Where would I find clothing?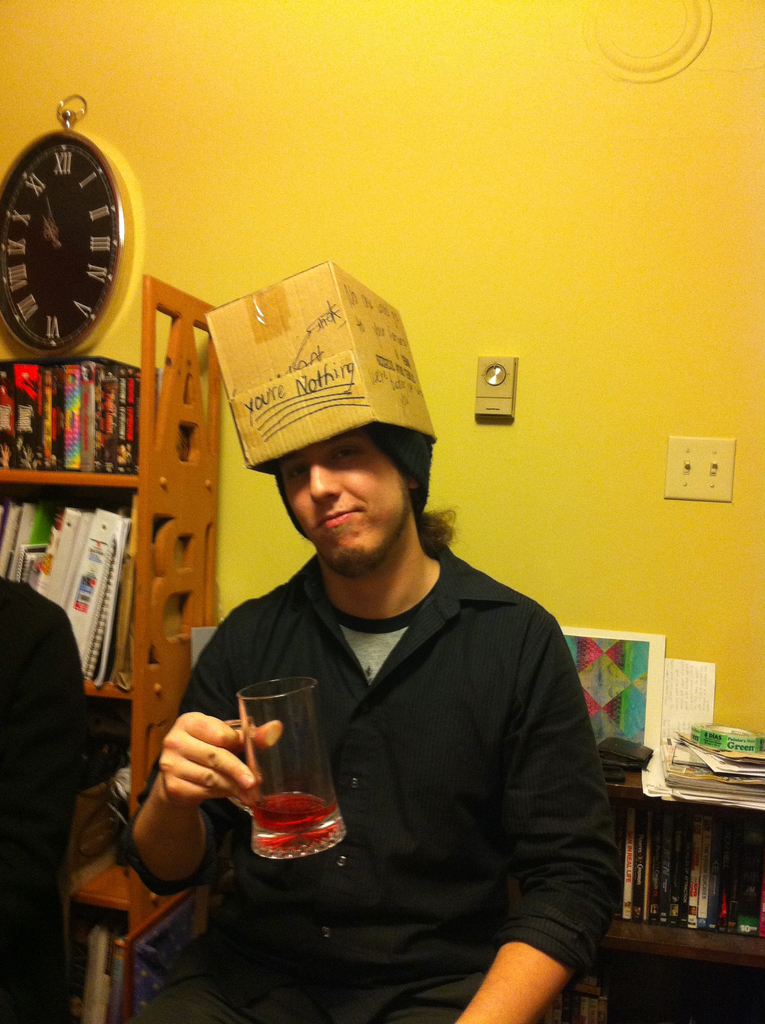
At left=0, top=573, right=104, bottom=1023.
